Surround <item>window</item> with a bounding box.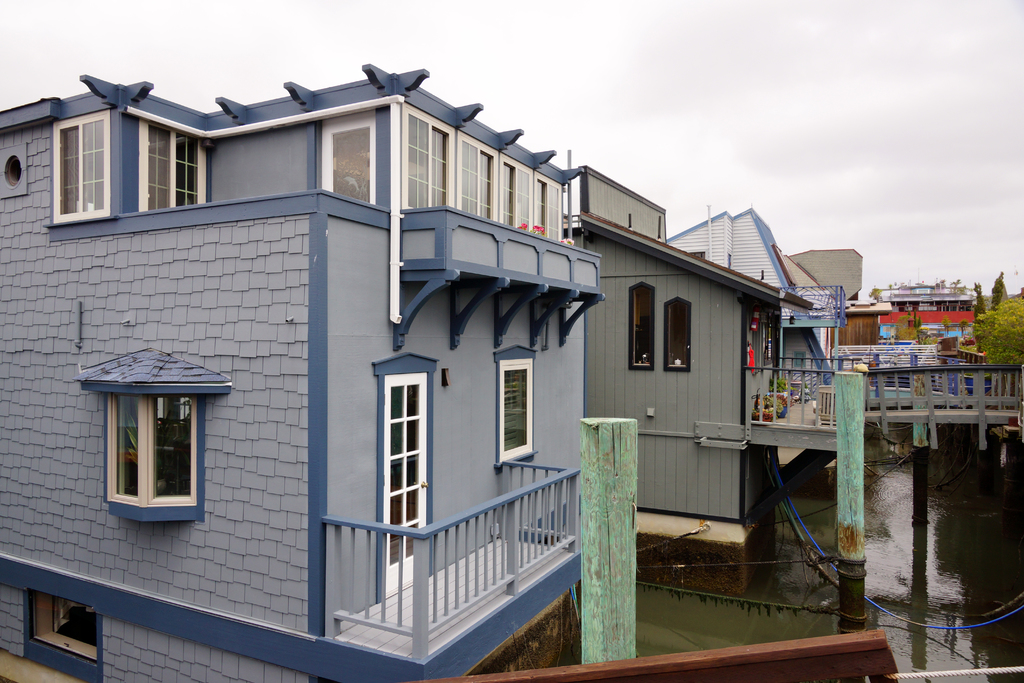
[137, 122, 202, 206].
